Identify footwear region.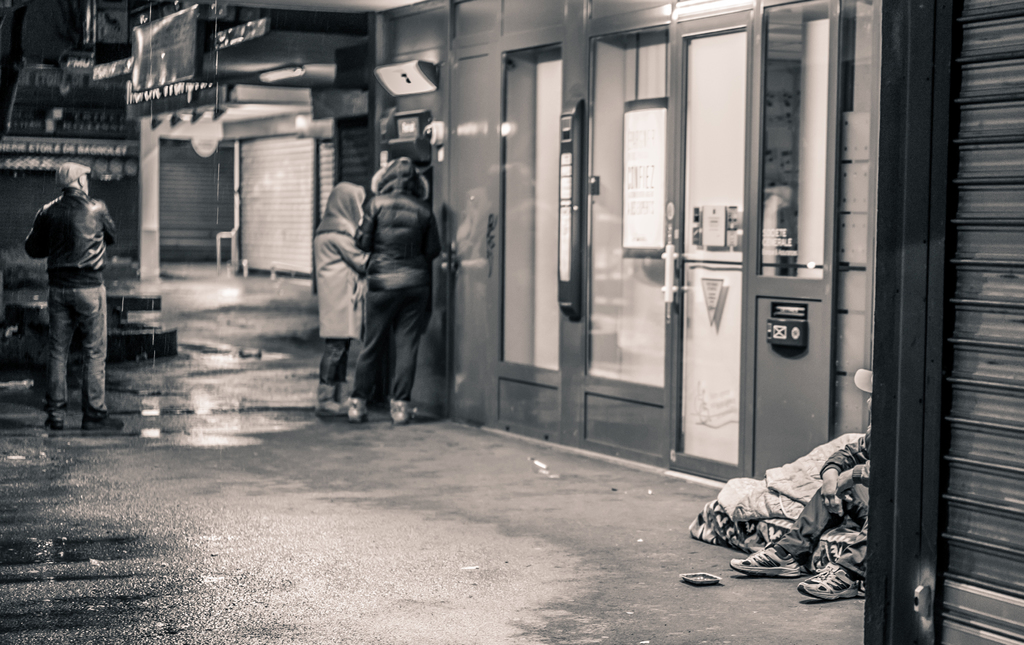
Region: [77,405,118,434].
